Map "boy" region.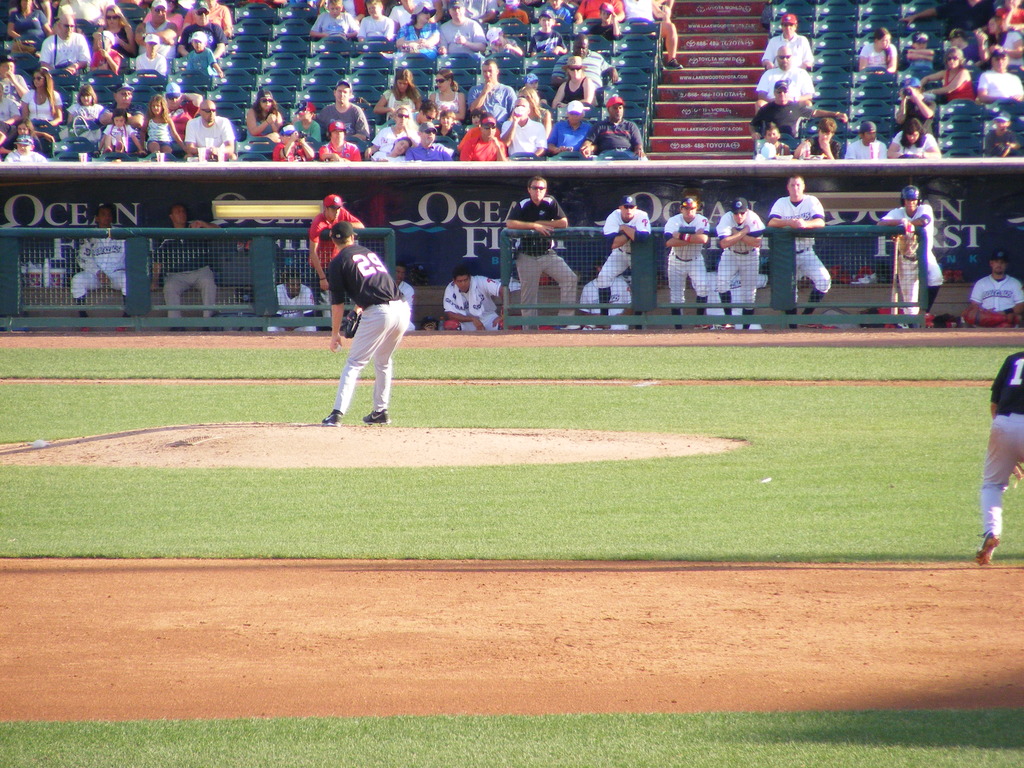
Mapped to <box>984,111,1023,159</box>.
